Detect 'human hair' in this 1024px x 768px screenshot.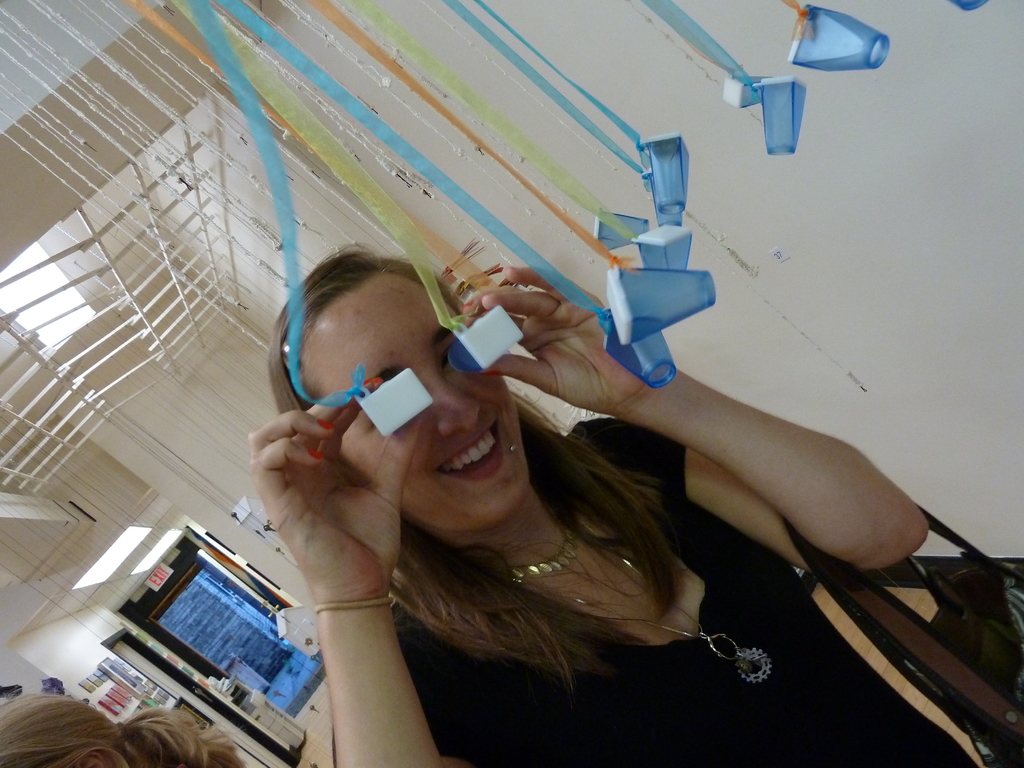
Detection: {"x1": 289, "y1": 265, "x2": 725, "y2": 707}.
